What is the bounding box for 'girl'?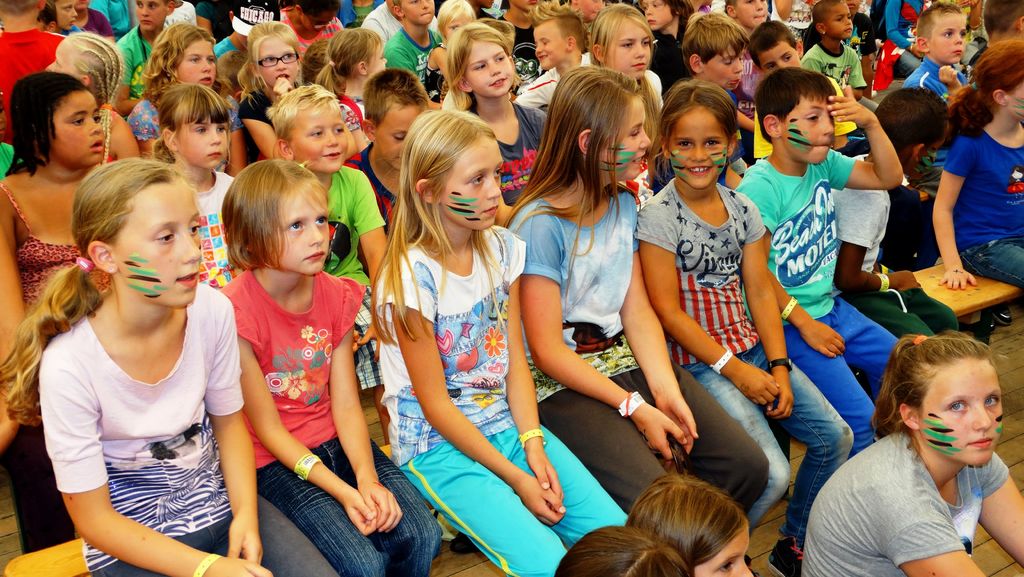
select_region(1, 70, 109, 553).
